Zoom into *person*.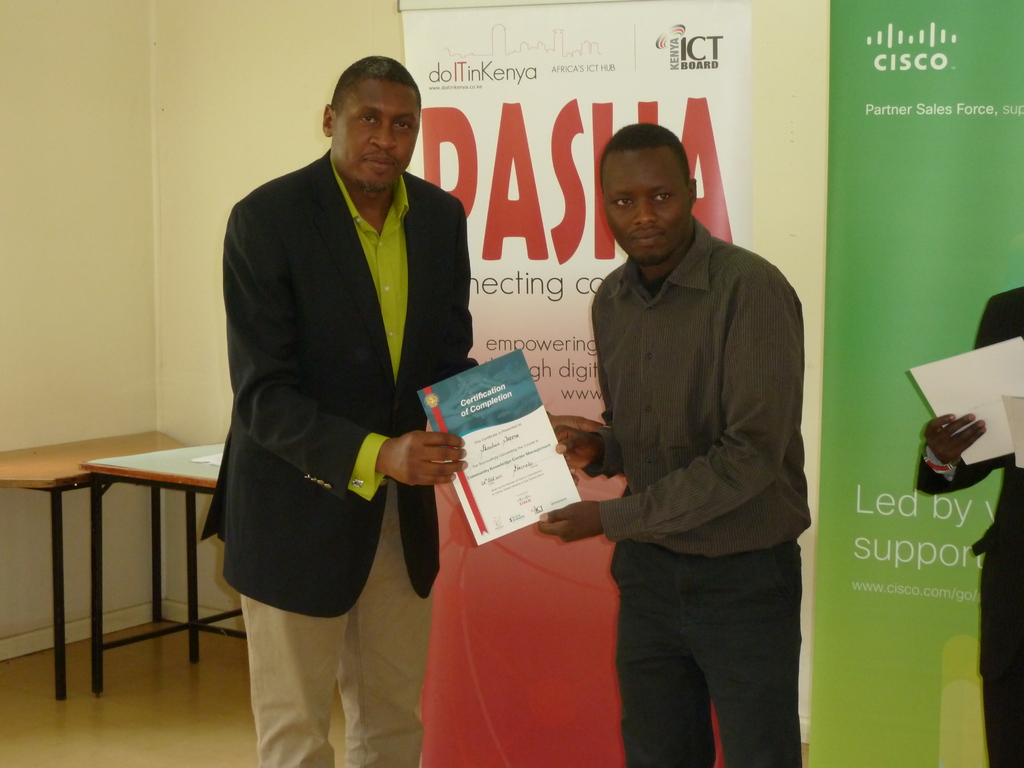
Zoom target: select_region(911, 290, 1023, 767).
